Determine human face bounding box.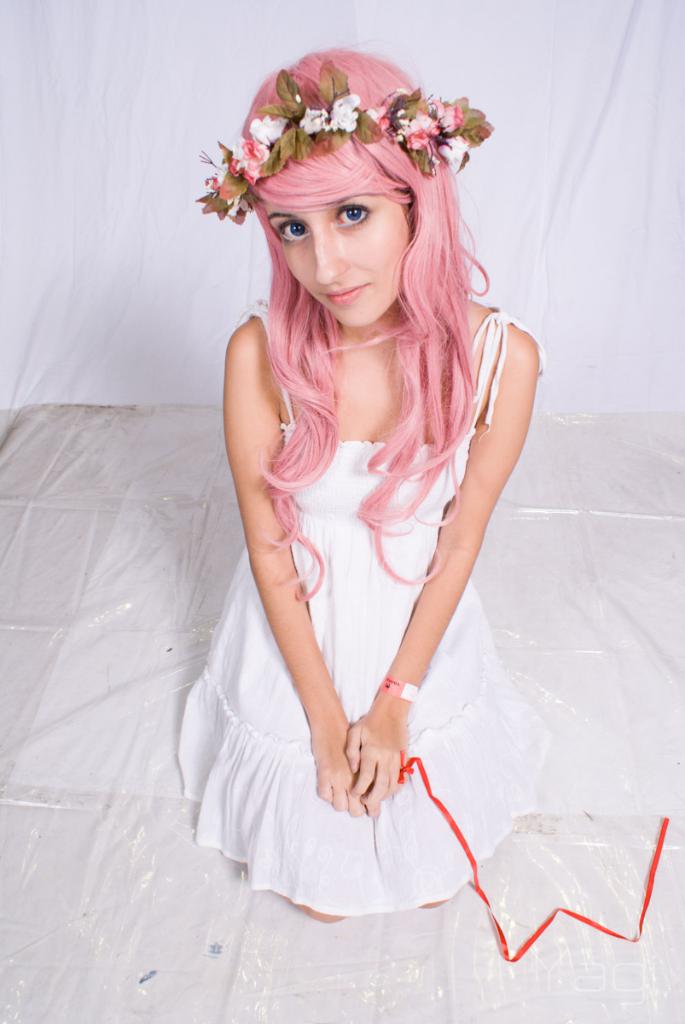
Determined: 264, 198, 412, 327.
